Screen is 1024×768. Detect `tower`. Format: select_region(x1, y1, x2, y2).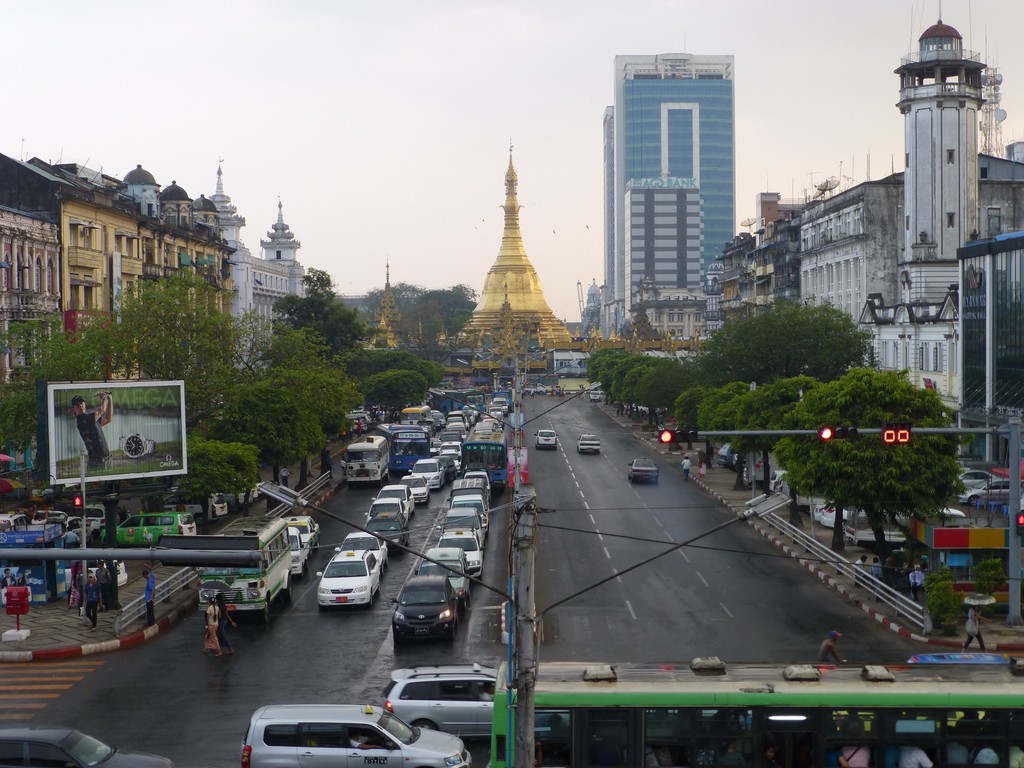
select_region(429, 127, 588, 380).
